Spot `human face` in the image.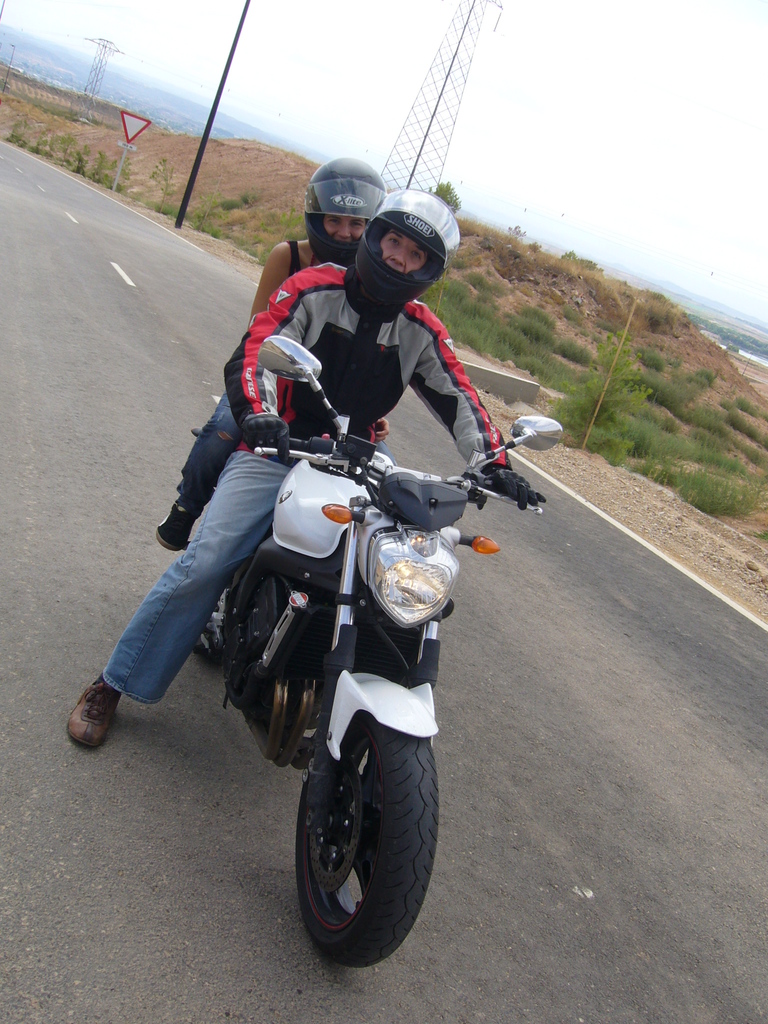
`human face` found at rect(327, 220, 371, 234).
